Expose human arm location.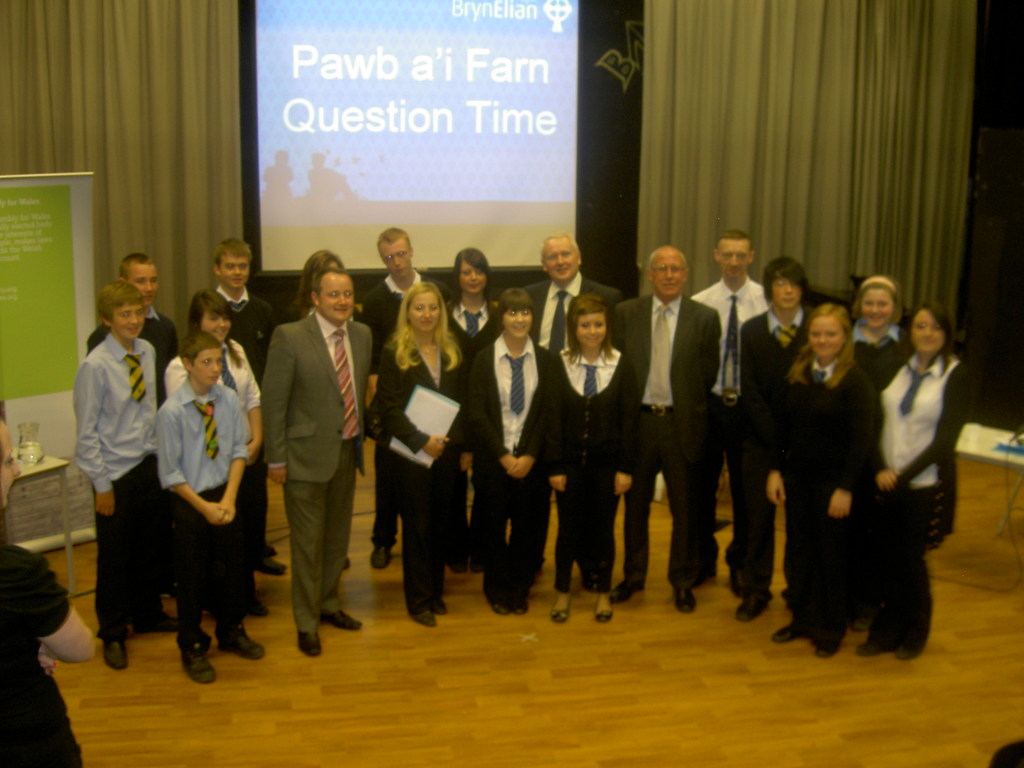
Exposed at crop(538, 358, 570, 490).
